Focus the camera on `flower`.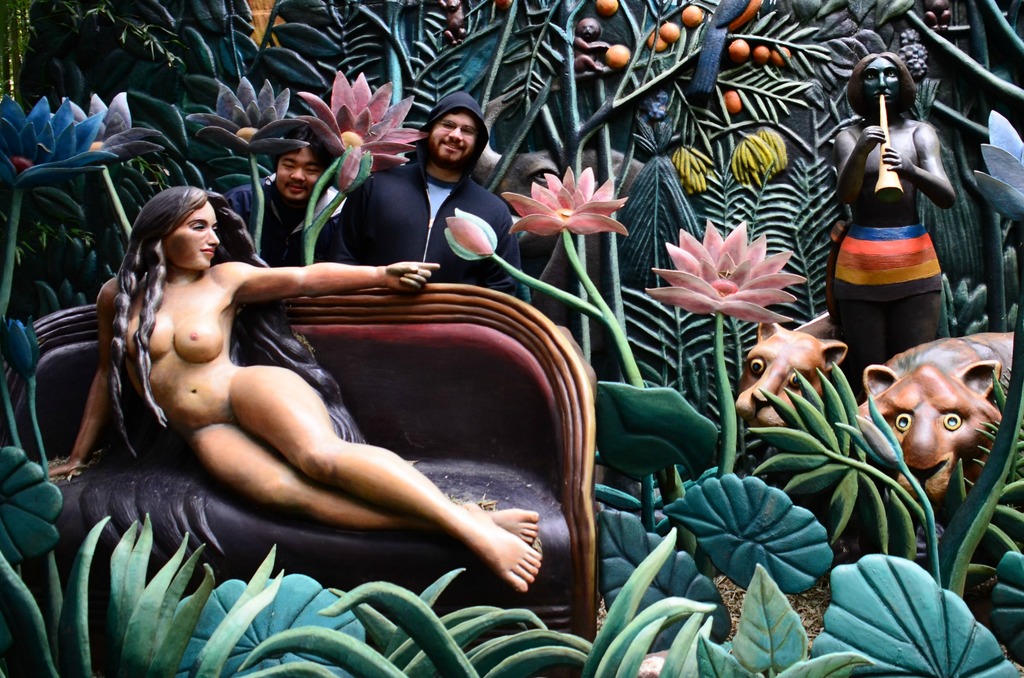
Focus region: [left=499, top=165, right=636, bottom=245].
